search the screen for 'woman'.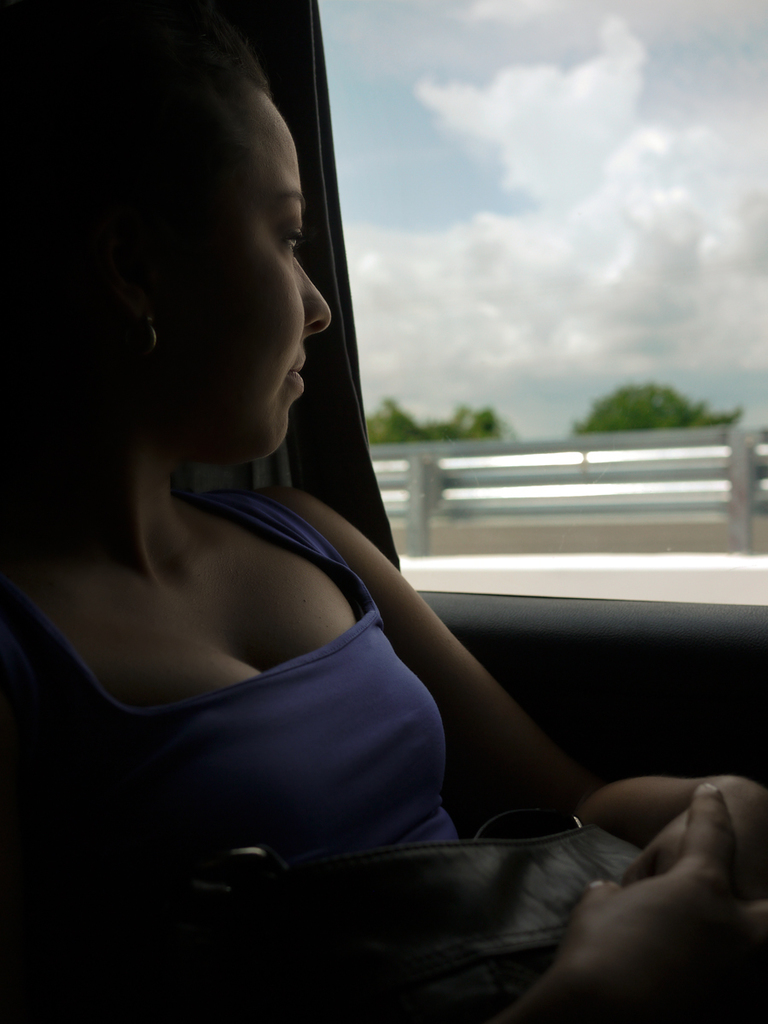
Found at region(15, 0, 582, 987).
